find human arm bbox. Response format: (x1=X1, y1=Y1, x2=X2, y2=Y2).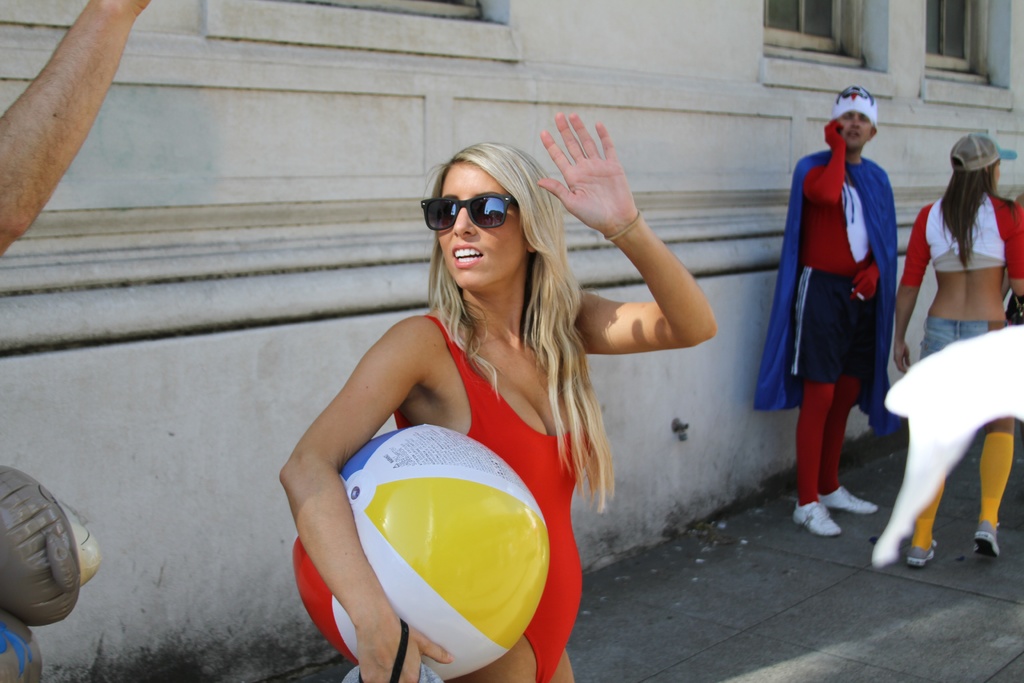
(x1=996, y1=202, x2=1023, y2=298).
